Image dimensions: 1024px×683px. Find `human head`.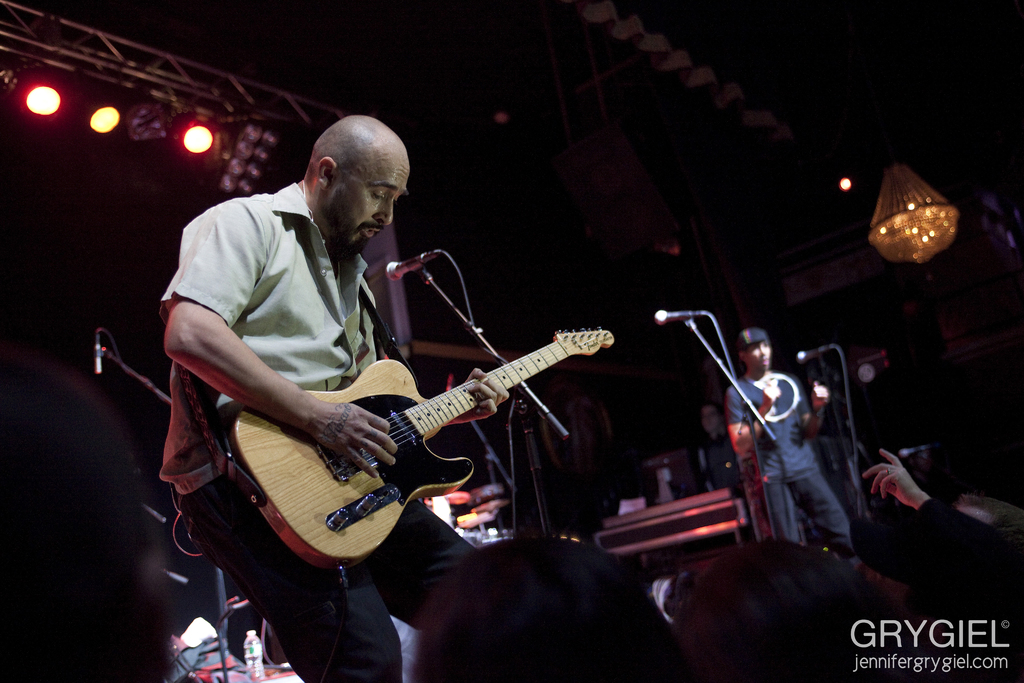
BBox(671, 539, 913, 682).
